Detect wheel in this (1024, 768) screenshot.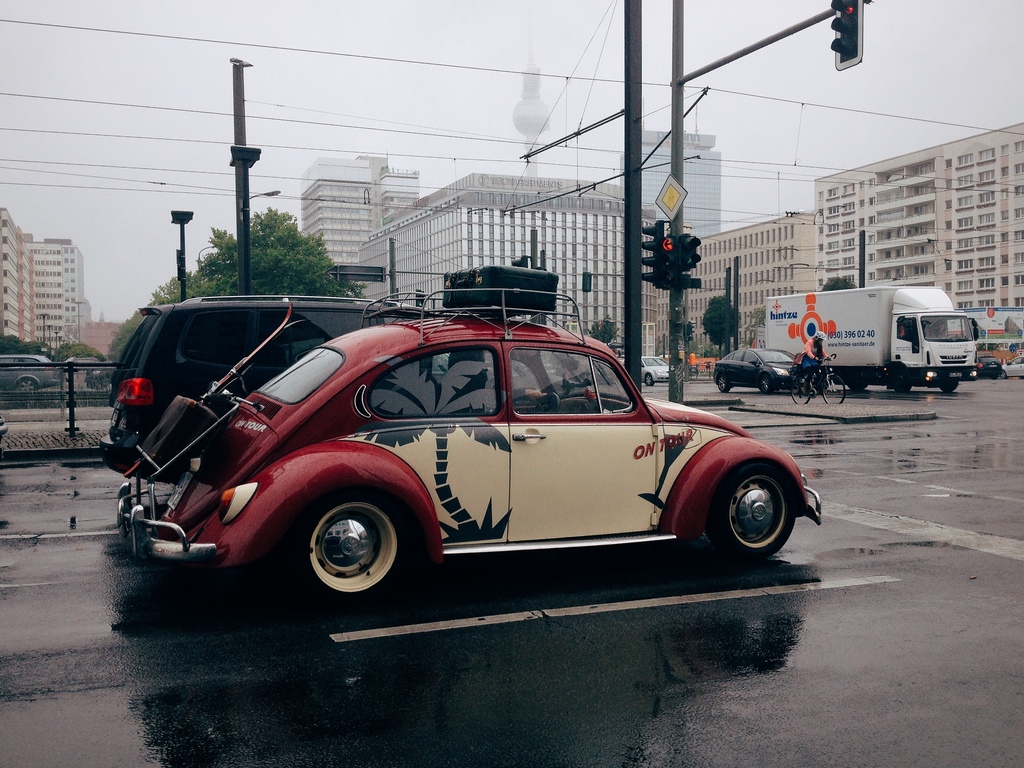
Detection: <bbox>280, 492, 417, 600</bbox>.
